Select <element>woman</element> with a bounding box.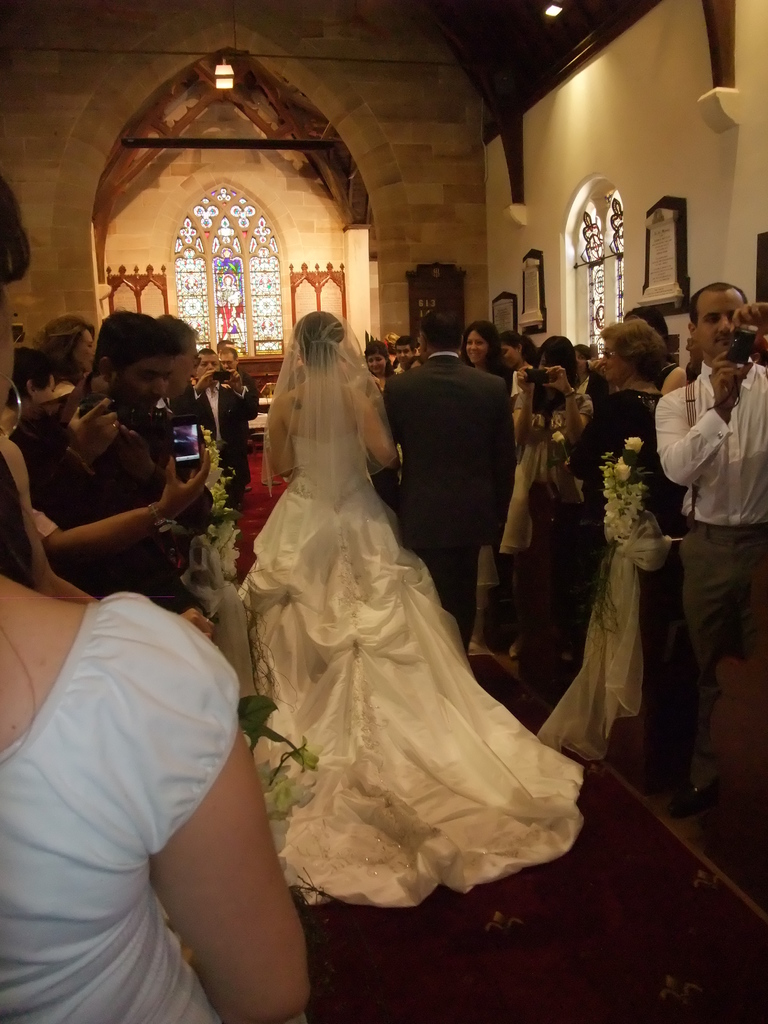
(x1=499, y1=324, x2=541, y2=392).
